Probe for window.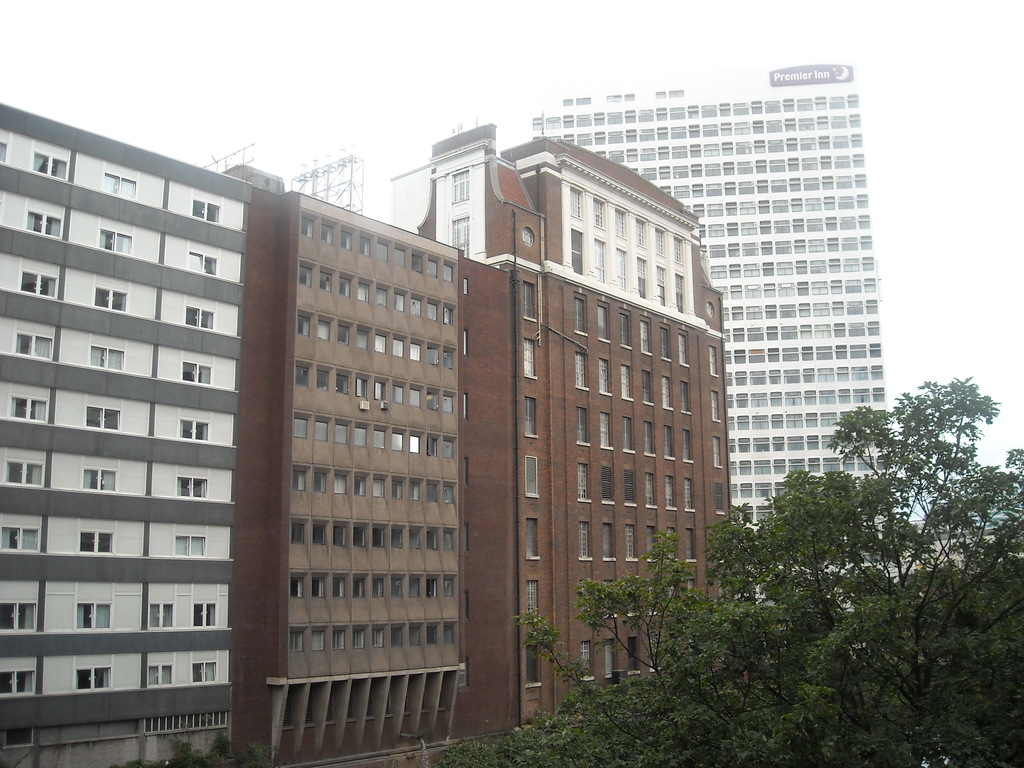
Probe result: BBox(789, 460, 803, 472).
